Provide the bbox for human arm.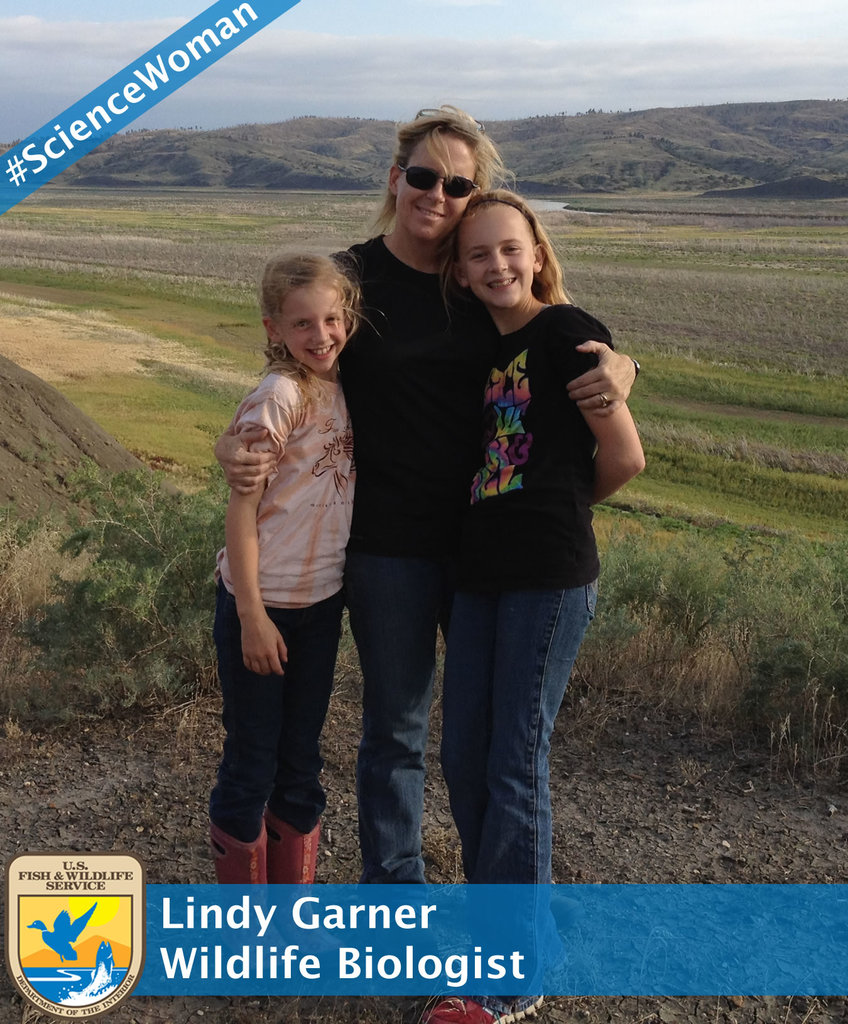
<box>216,253,361,495</box>.
